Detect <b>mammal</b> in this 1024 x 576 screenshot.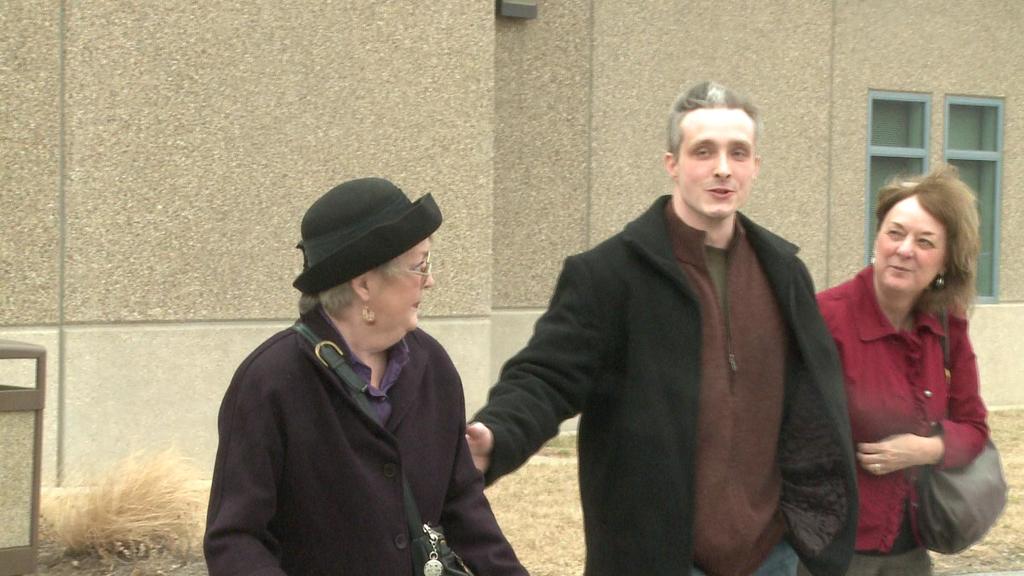
Detection: l=457, t=76, r=856, b=575.
